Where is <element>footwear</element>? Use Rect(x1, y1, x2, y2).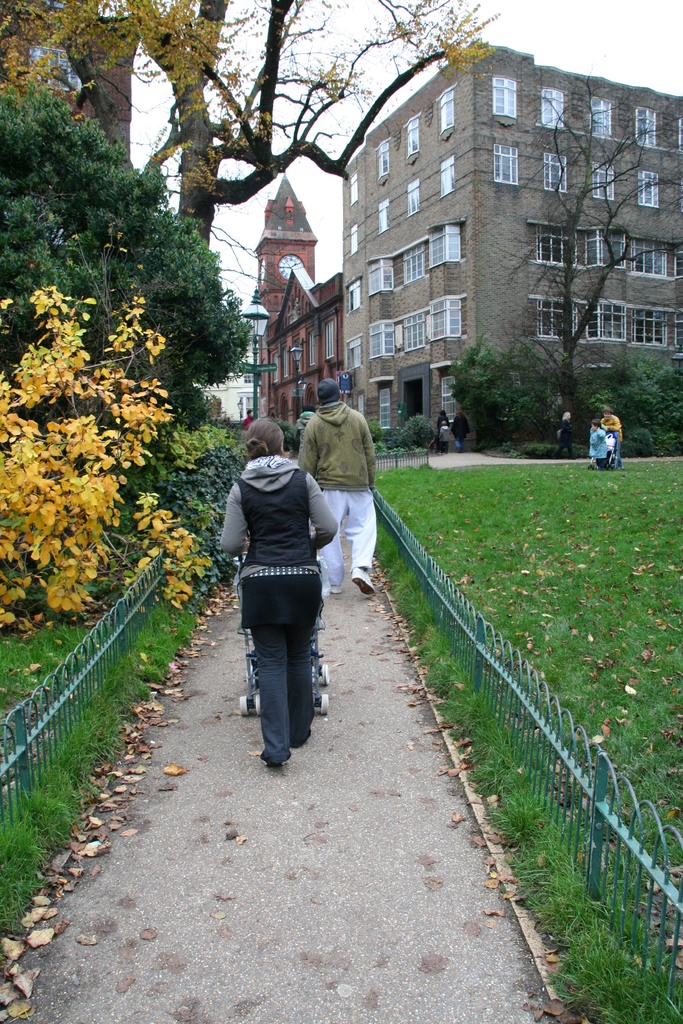
Rect(352, 567, 375, 596).
